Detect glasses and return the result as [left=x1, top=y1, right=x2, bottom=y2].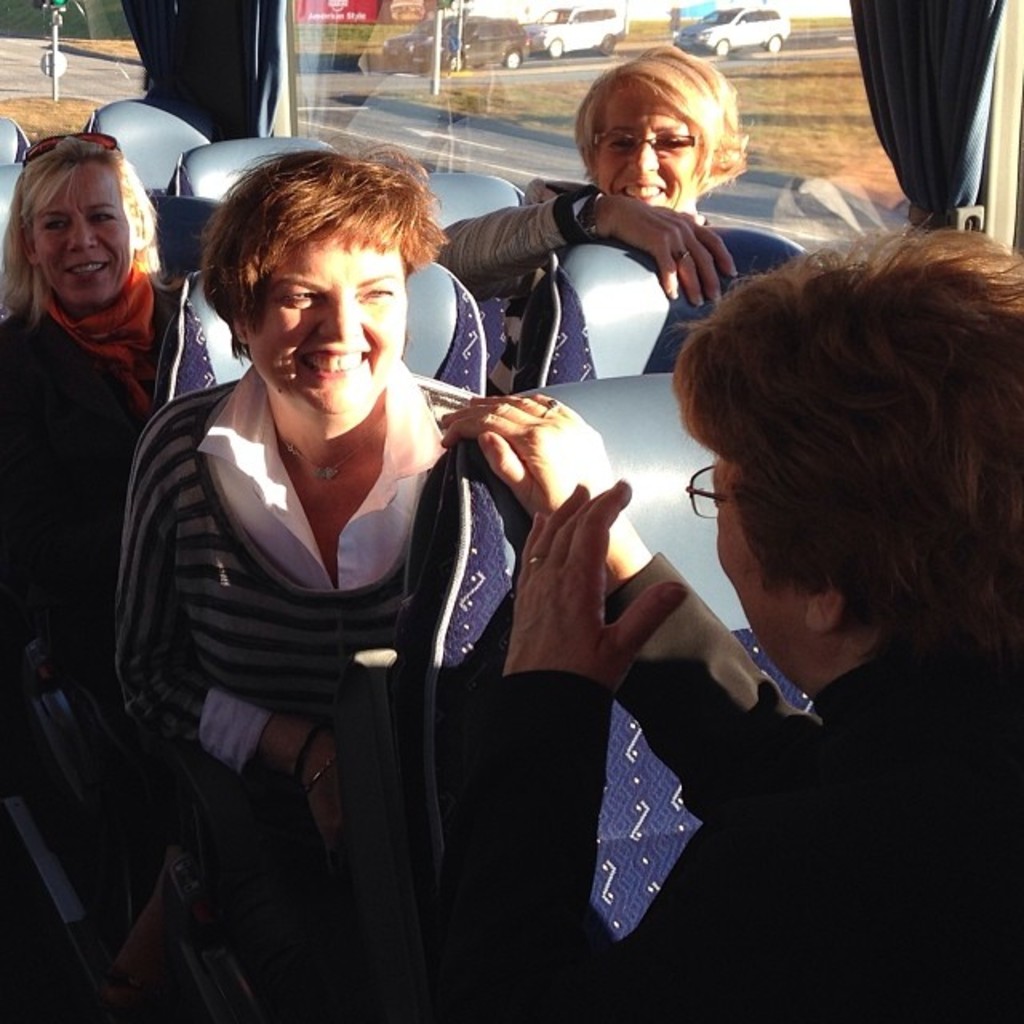
[left=678, top=454, right=851, bottom=557].
